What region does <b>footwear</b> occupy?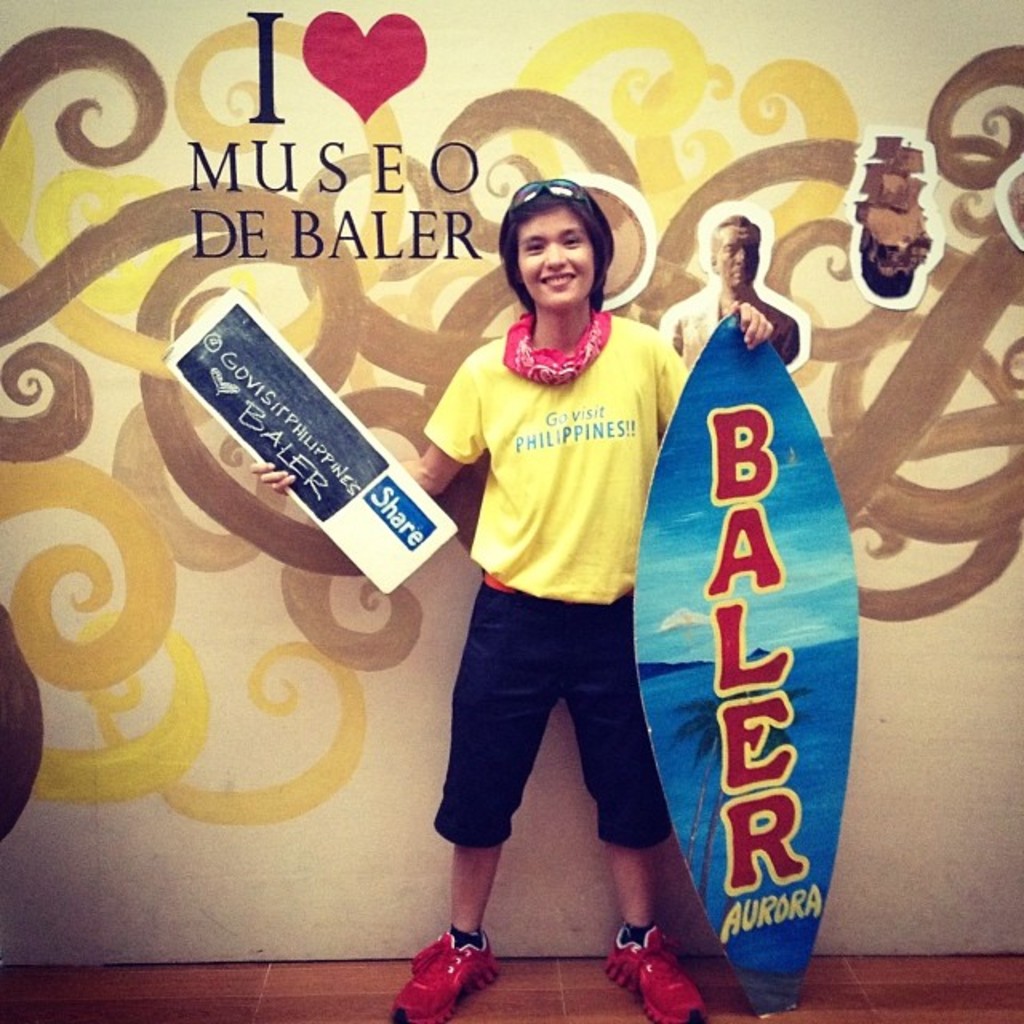
{"x1": 416, "y1": 906, "x2": 509, "y2": 1013}.
